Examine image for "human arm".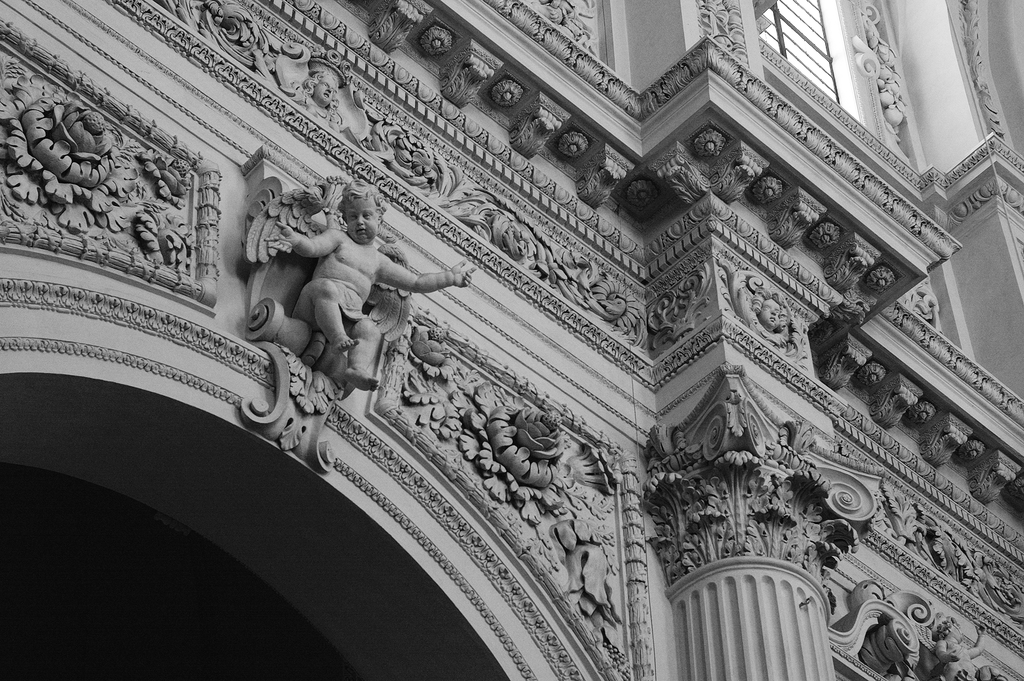
Examination result: pyautogui.locateOnScreen(380, 250, 476, 291).
